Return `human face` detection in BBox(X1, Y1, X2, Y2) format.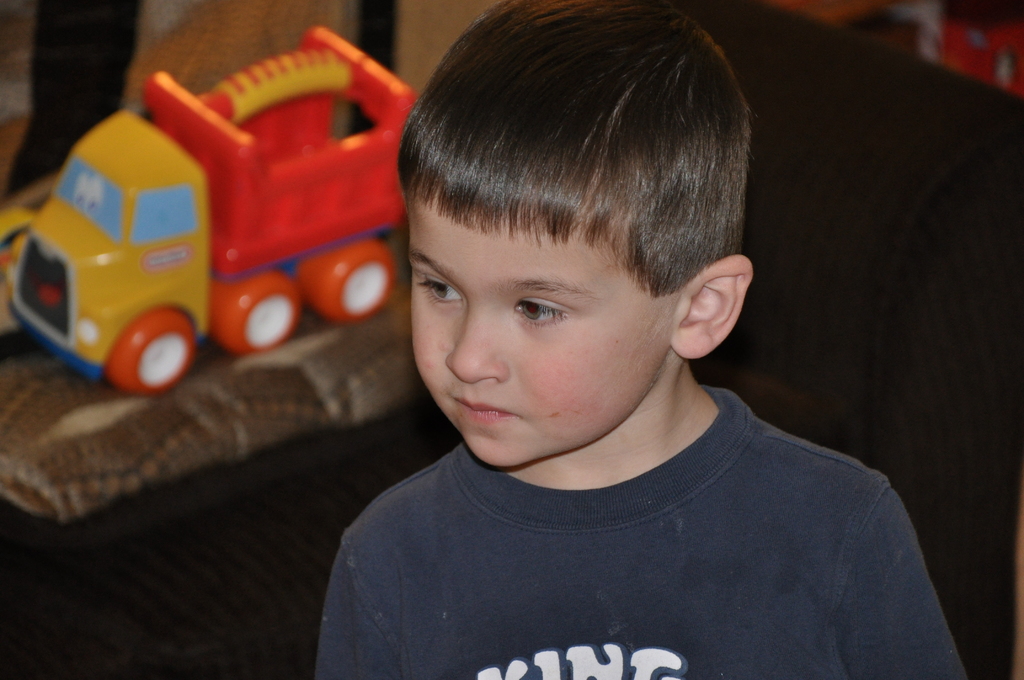
BBox(409, 186, 671, 471).
